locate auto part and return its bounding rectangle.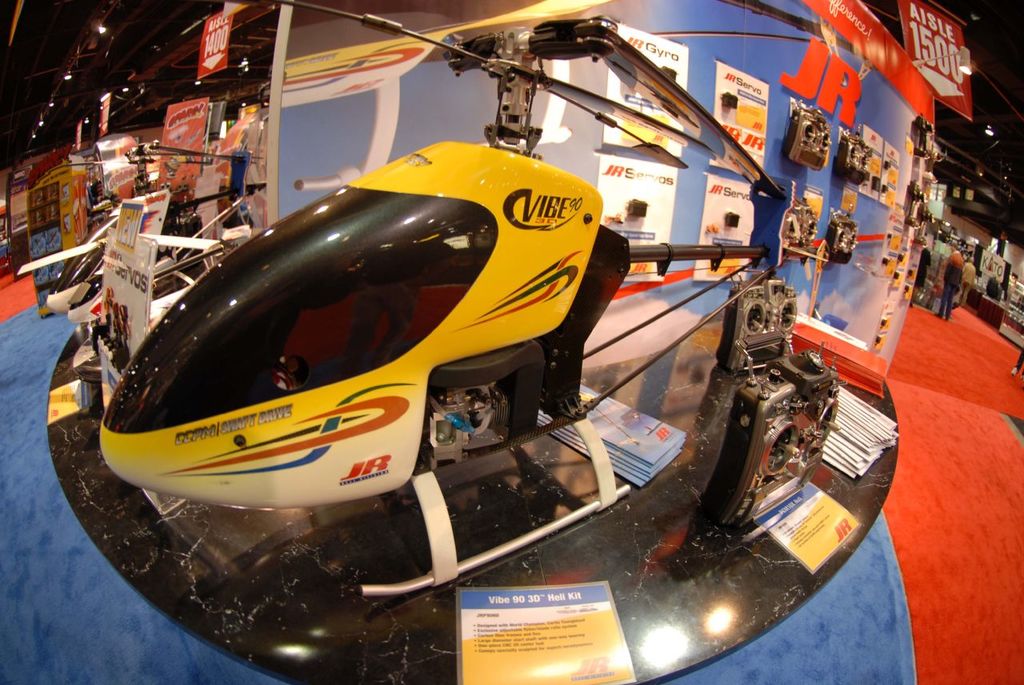
region(827, 211, 862, 260).
